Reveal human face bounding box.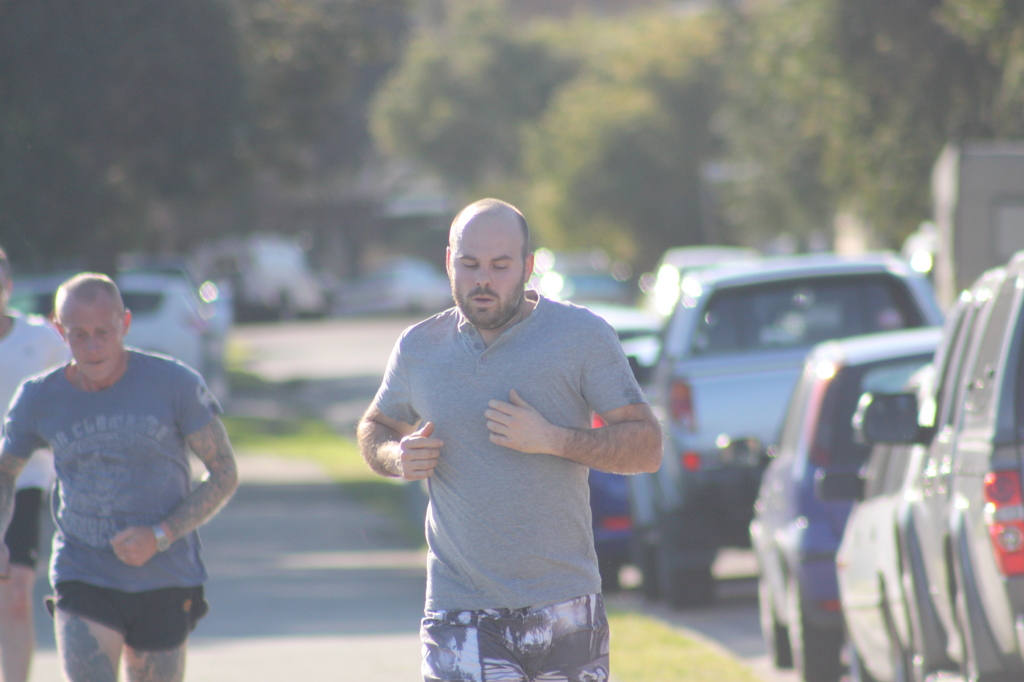
Revealed: x1=58 y1=293 x2=127 y2=379.
